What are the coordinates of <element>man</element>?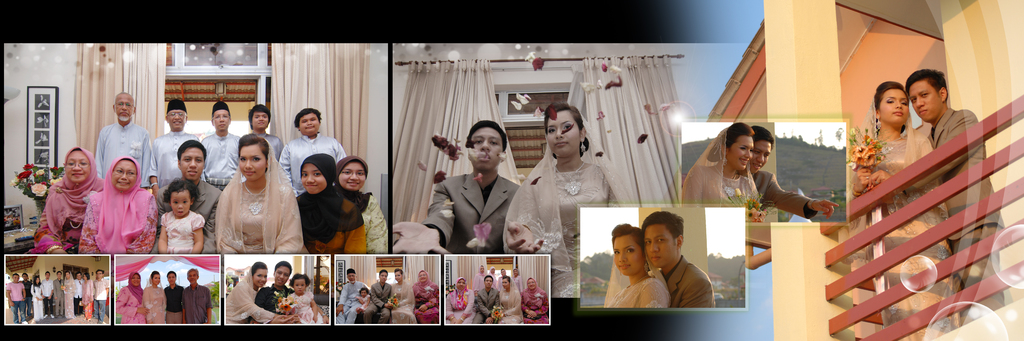
{"x1": 94, "y1": 91, "x2": 157, "y2": 177}.
